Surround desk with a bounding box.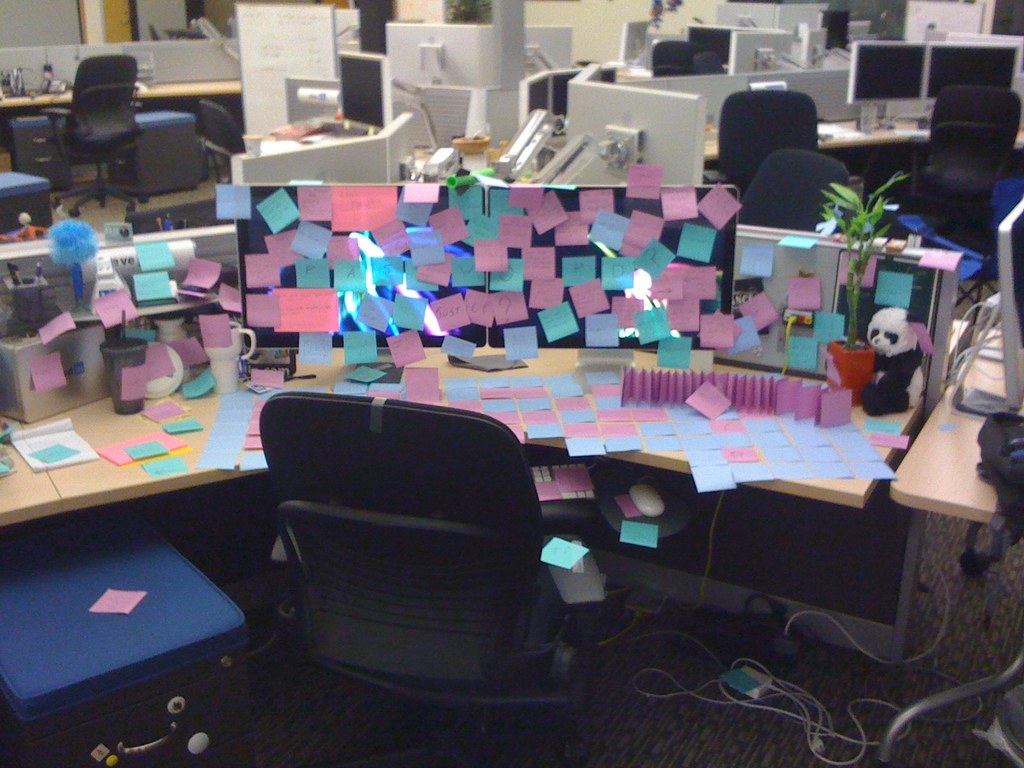
box=[700, 111, 934, 213].
